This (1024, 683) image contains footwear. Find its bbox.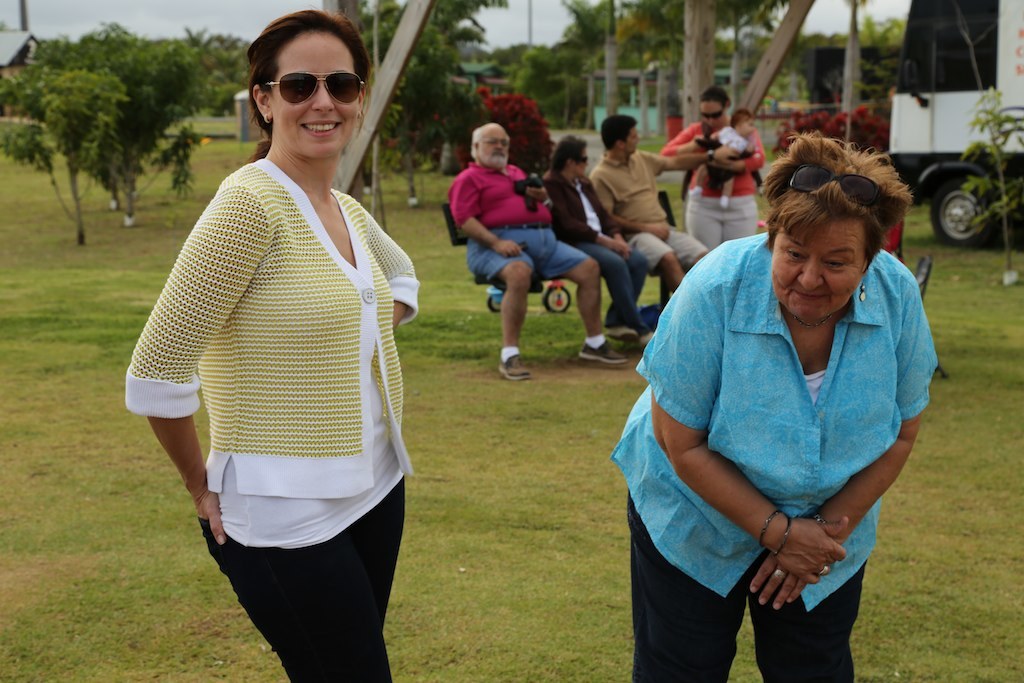
(left=575, top=341, right=627, bottom=366).
